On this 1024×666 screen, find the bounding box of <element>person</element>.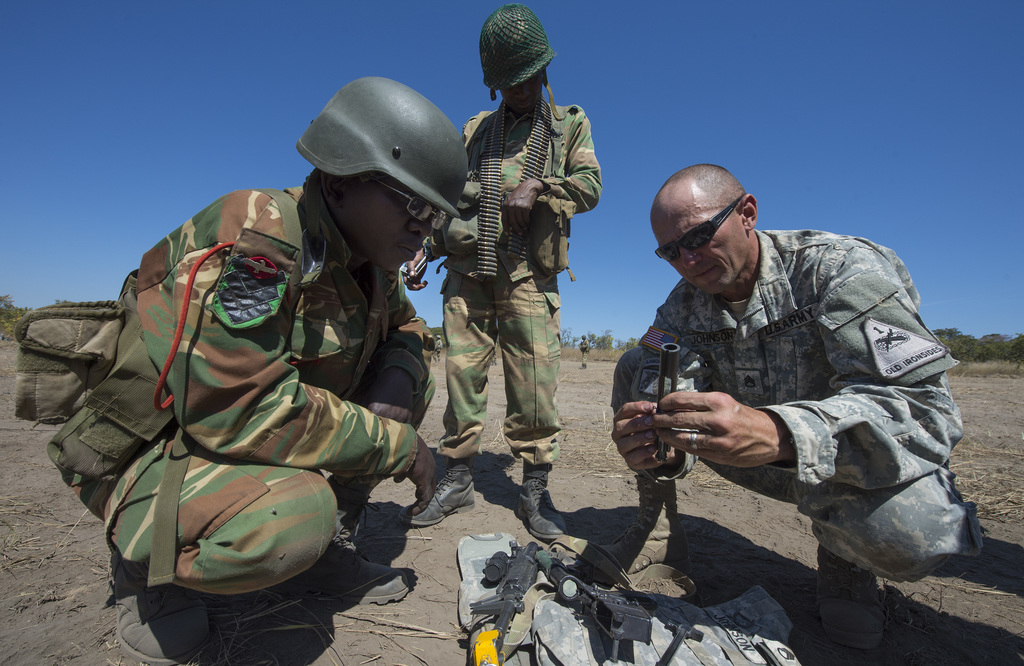
Bounding box: crop(611, 163, 985, 650).
